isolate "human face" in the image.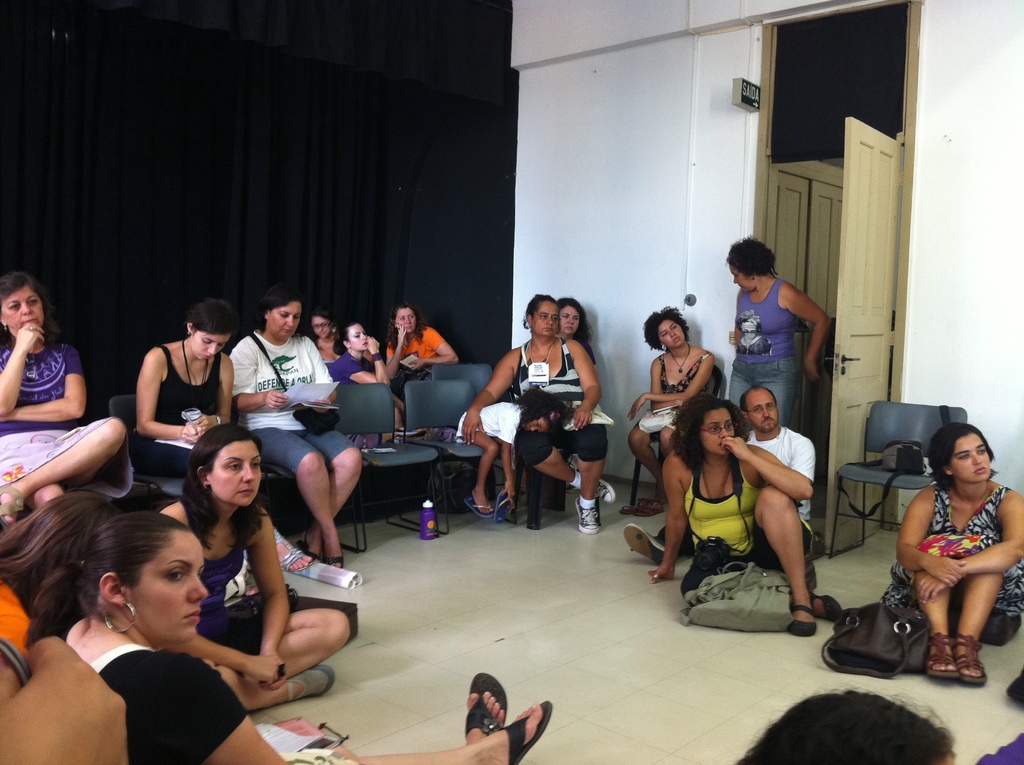
Isolated region: x1=699 y1=408 x2=736 y2=456.
